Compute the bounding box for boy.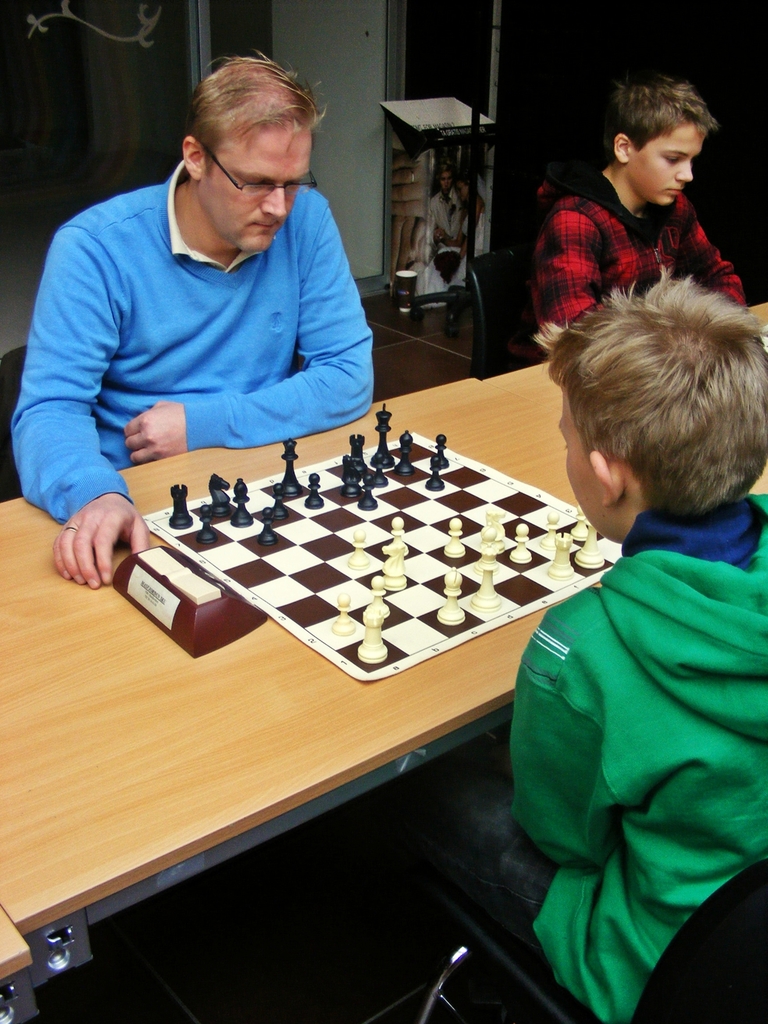
(534, 69, 746, 349).
